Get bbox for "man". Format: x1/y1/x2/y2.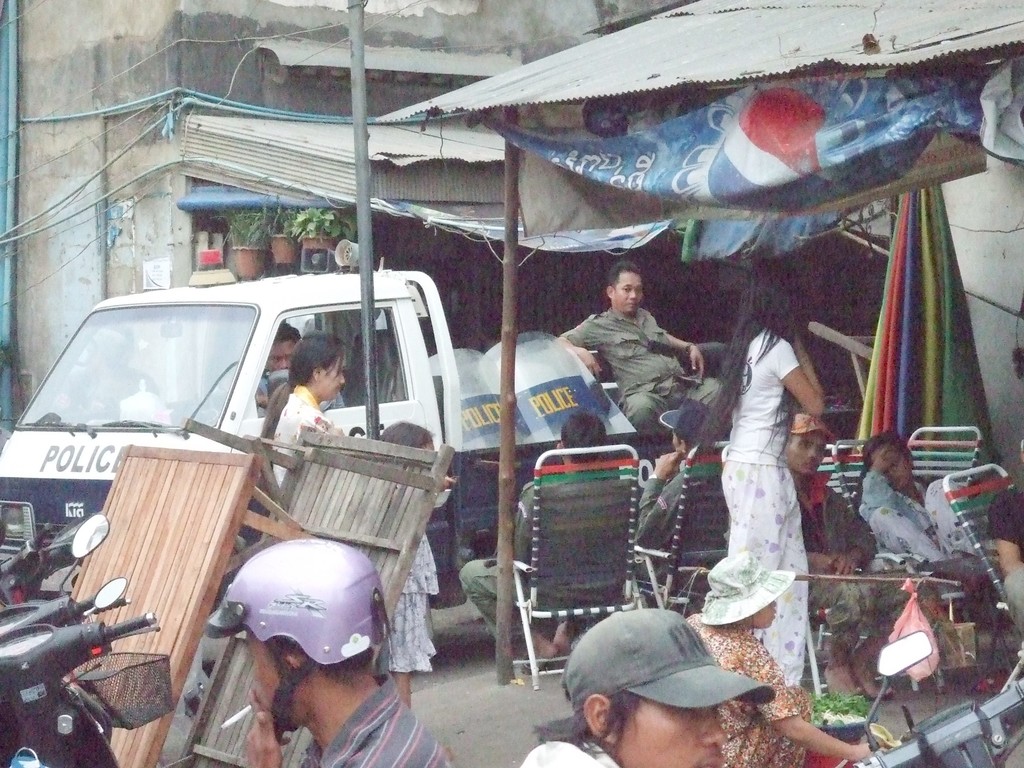
853/429/986/588.
